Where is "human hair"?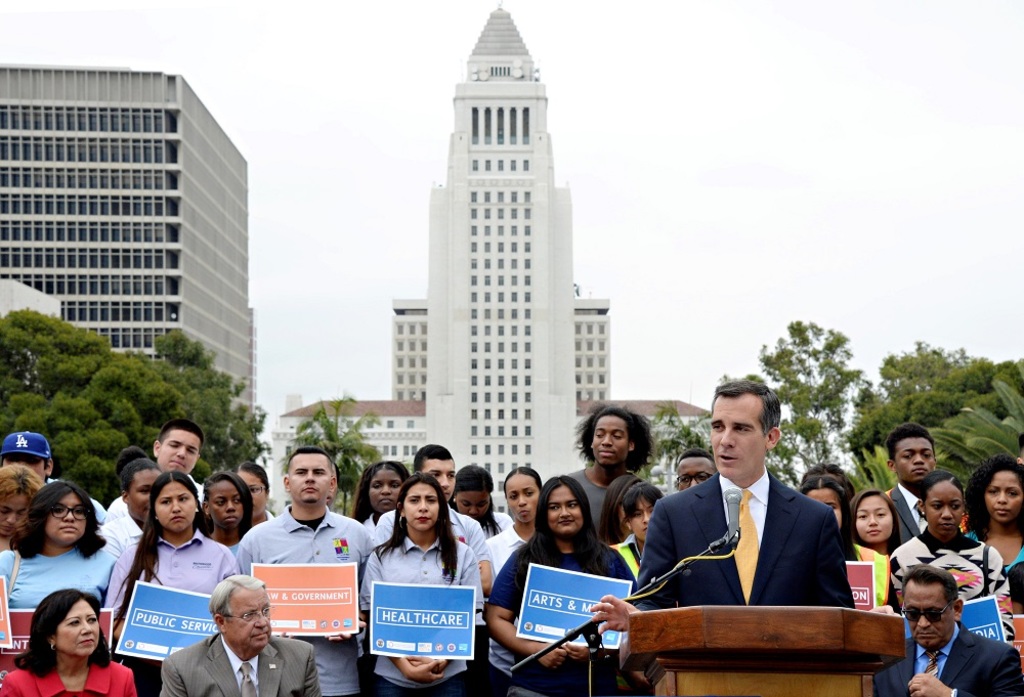
[599,473,640,543].
